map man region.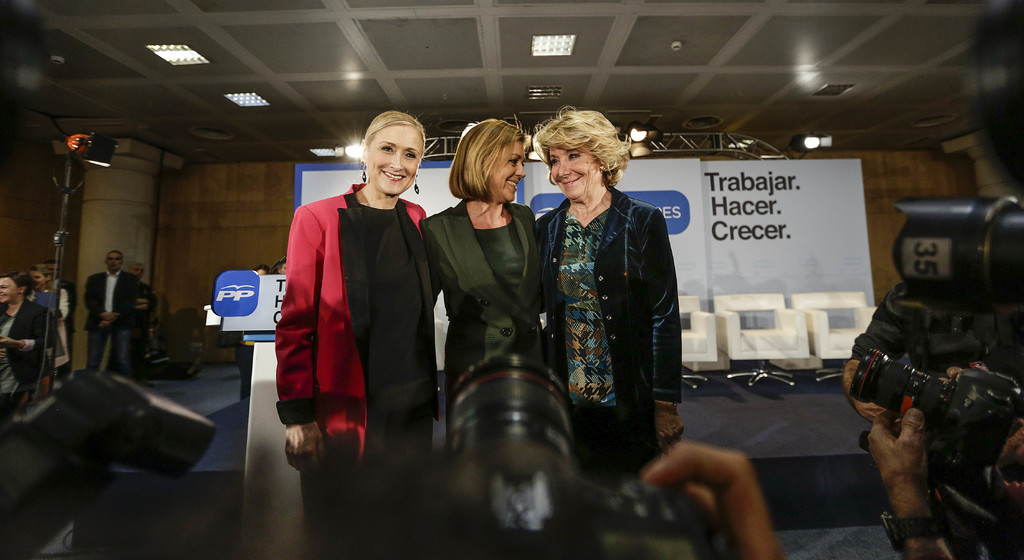
Mapped to <box>269,109,461,496</box>.
